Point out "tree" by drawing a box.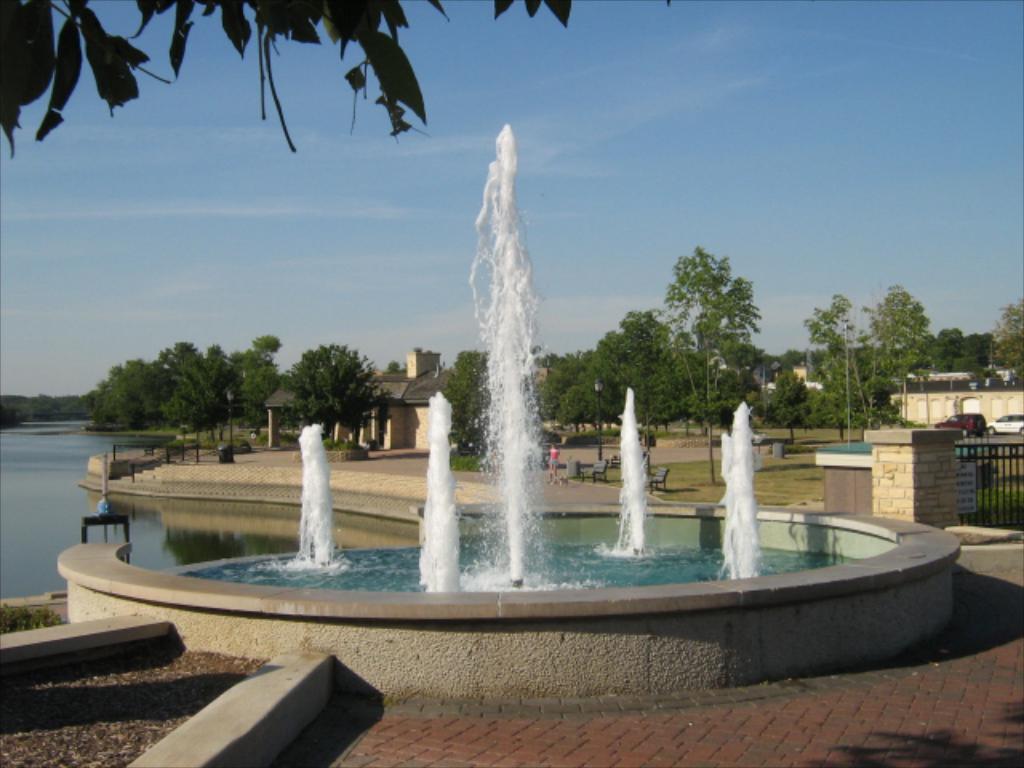
{"x1": 666, "y1": 246, "x2": 765, "y2": 486}.
